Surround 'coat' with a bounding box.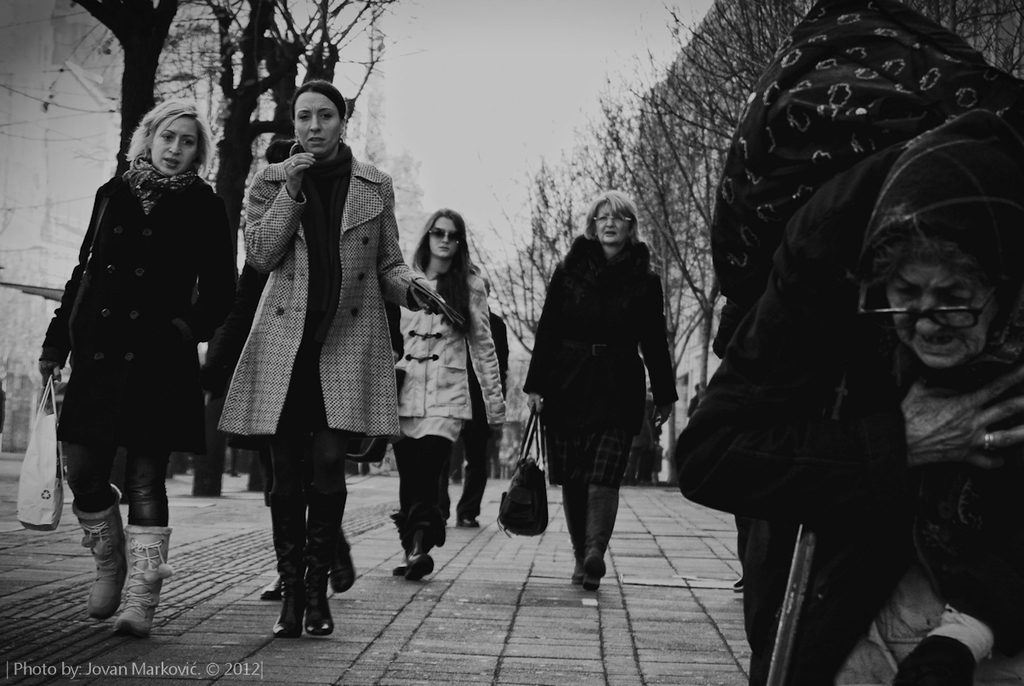
Rect(675, 135, 906, 519).
